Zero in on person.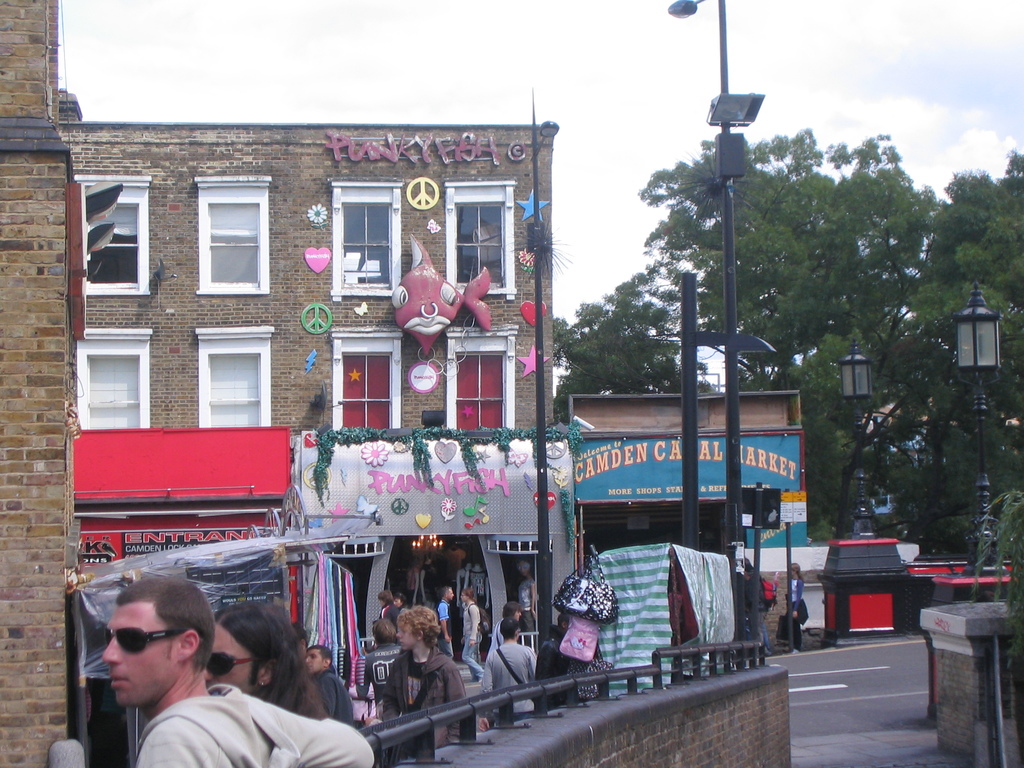
Zeroed in: {"left": 435, "top": 588, "right": 454, "bottom": 655}.
